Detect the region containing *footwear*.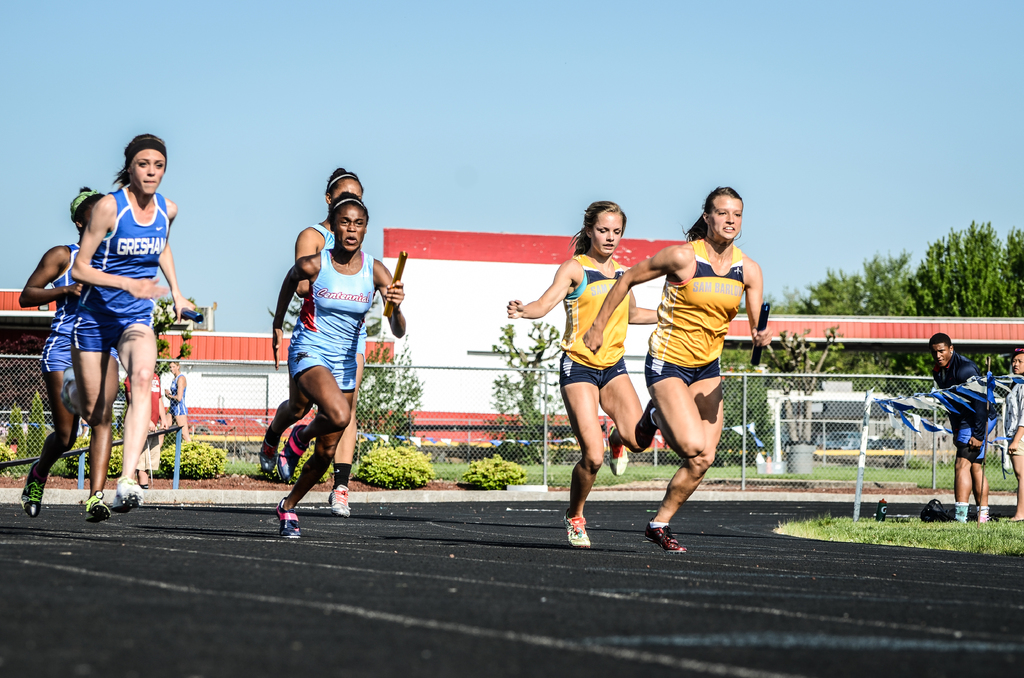
<region>557, 512, 593, 549</region>.
